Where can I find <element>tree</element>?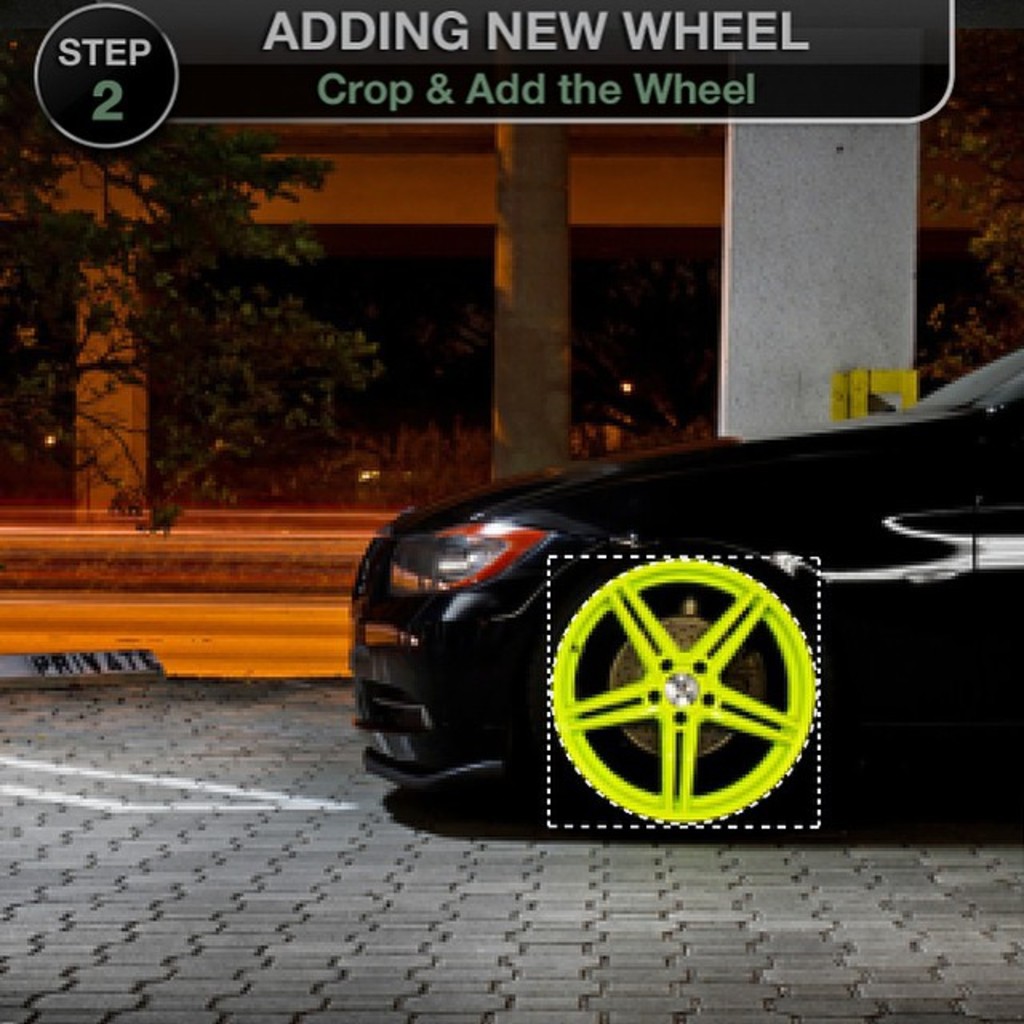
You can find it at 861,3,1022,397.
